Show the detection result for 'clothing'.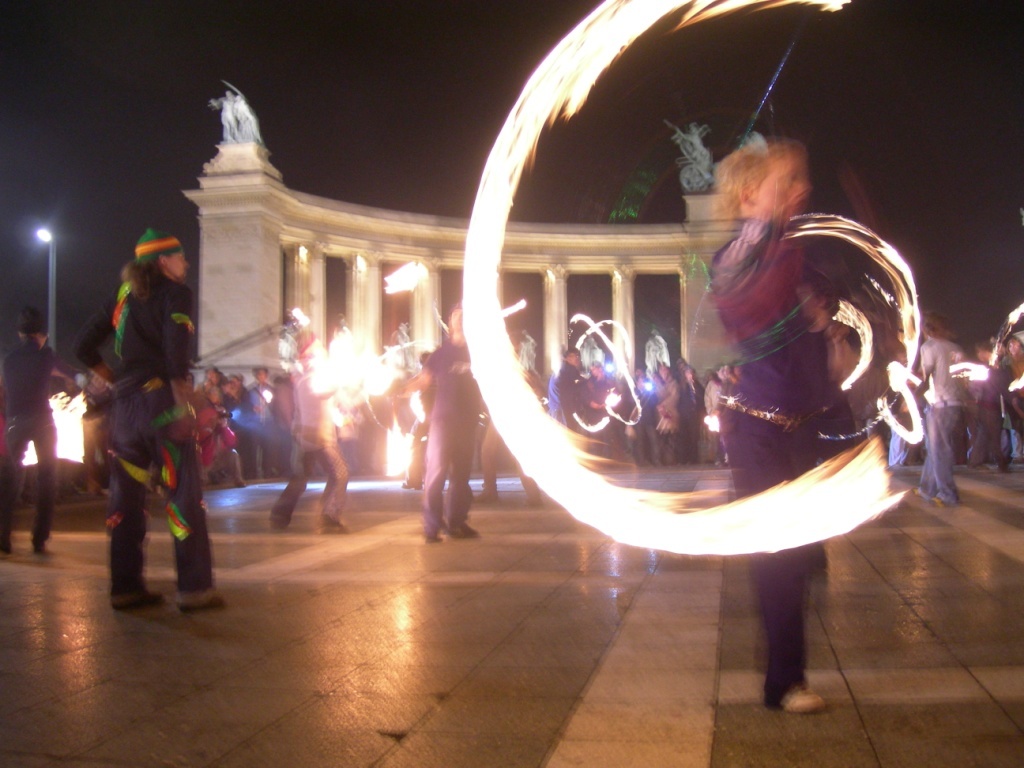
Rect(197, 383, 248, 477).
